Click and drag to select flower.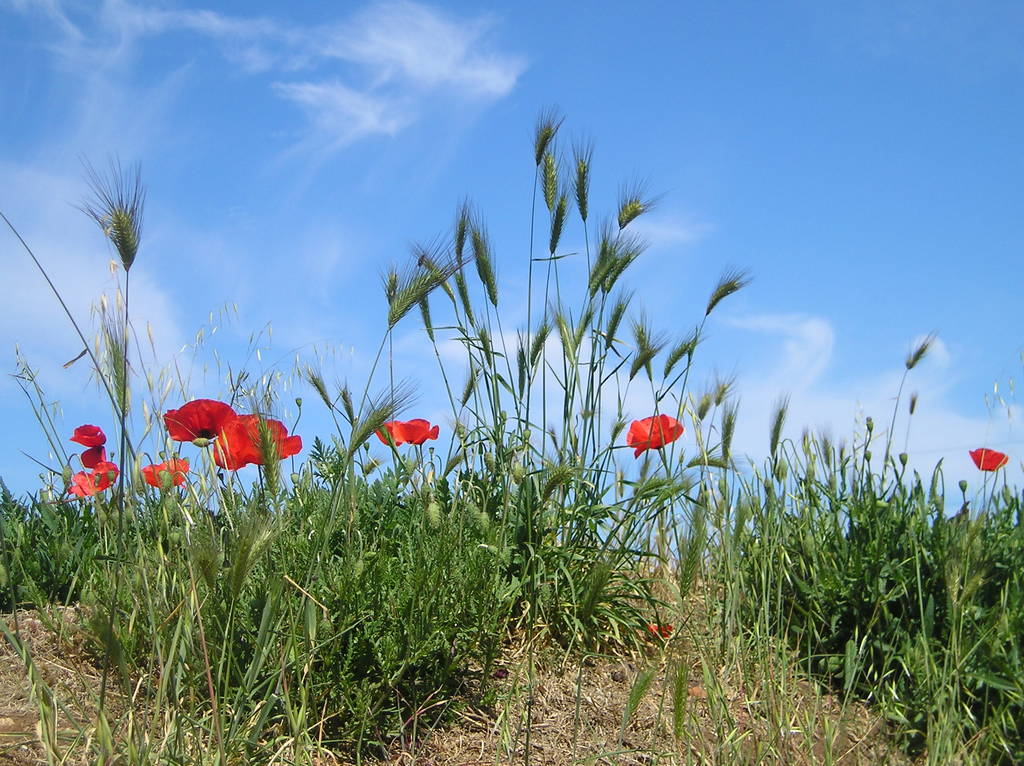
Selection: crop(628, 409, 687, 460).
